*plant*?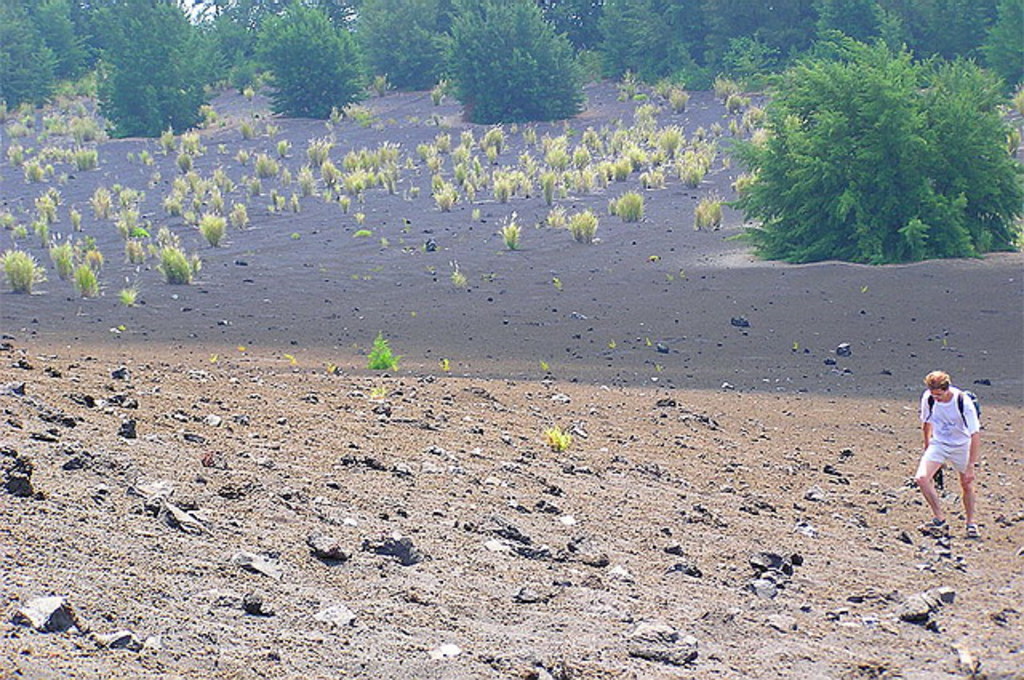
(x1=154, y1=246, x2=190, y2=286)
